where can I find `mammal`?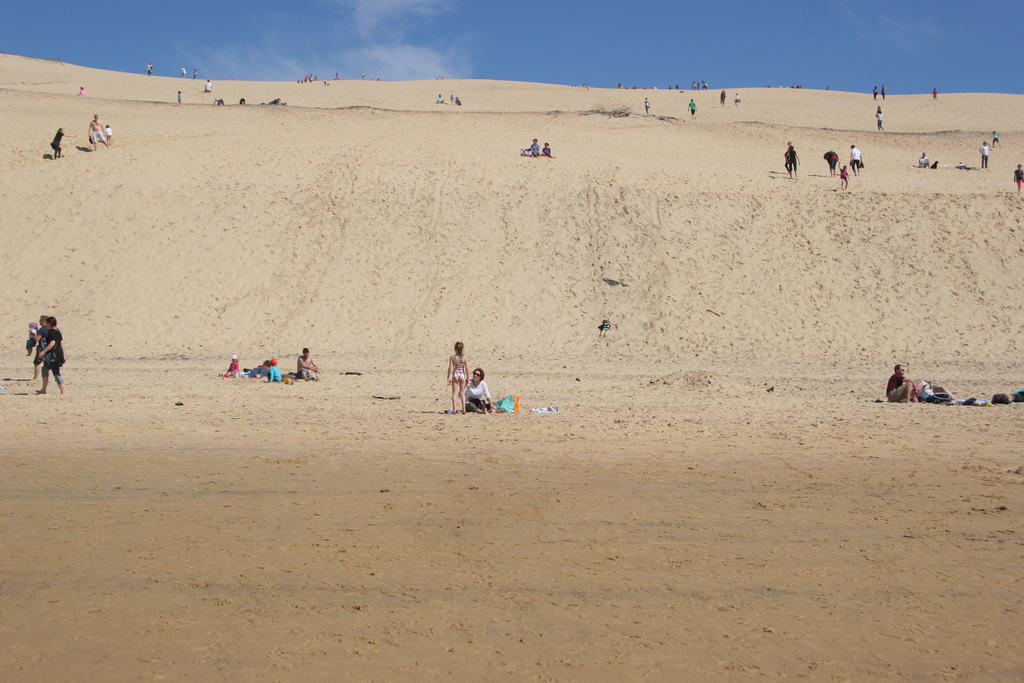
You can find it at (920,152,932,168).
